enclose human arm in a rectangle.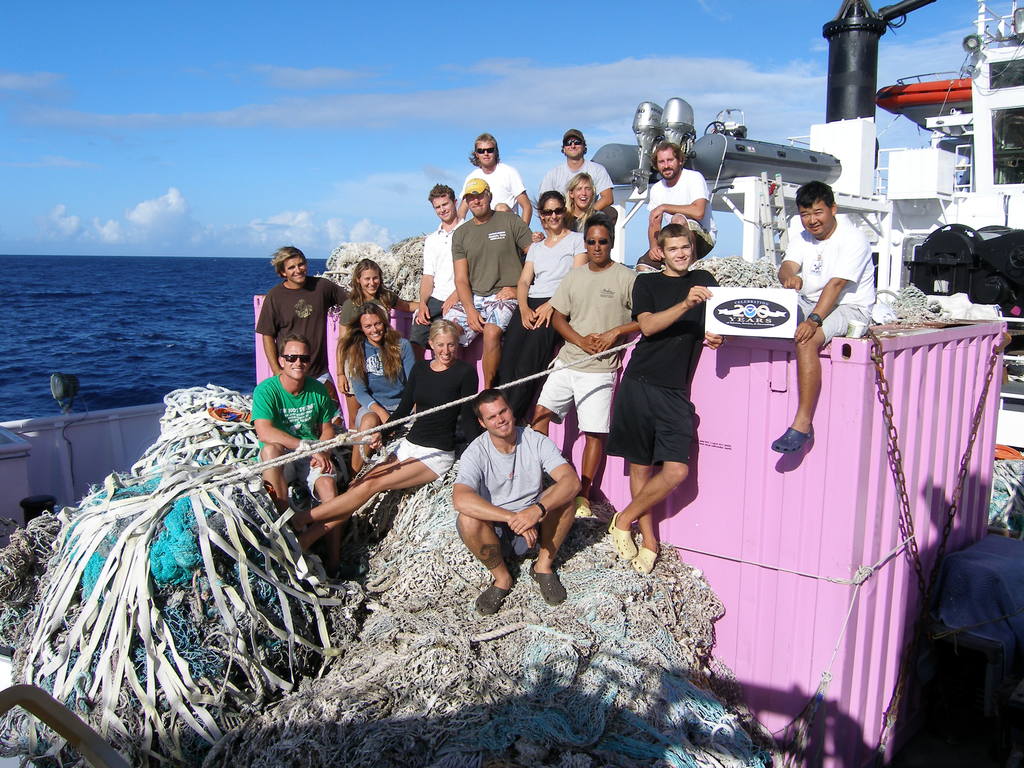
detection(451, 175, 470, 223).
